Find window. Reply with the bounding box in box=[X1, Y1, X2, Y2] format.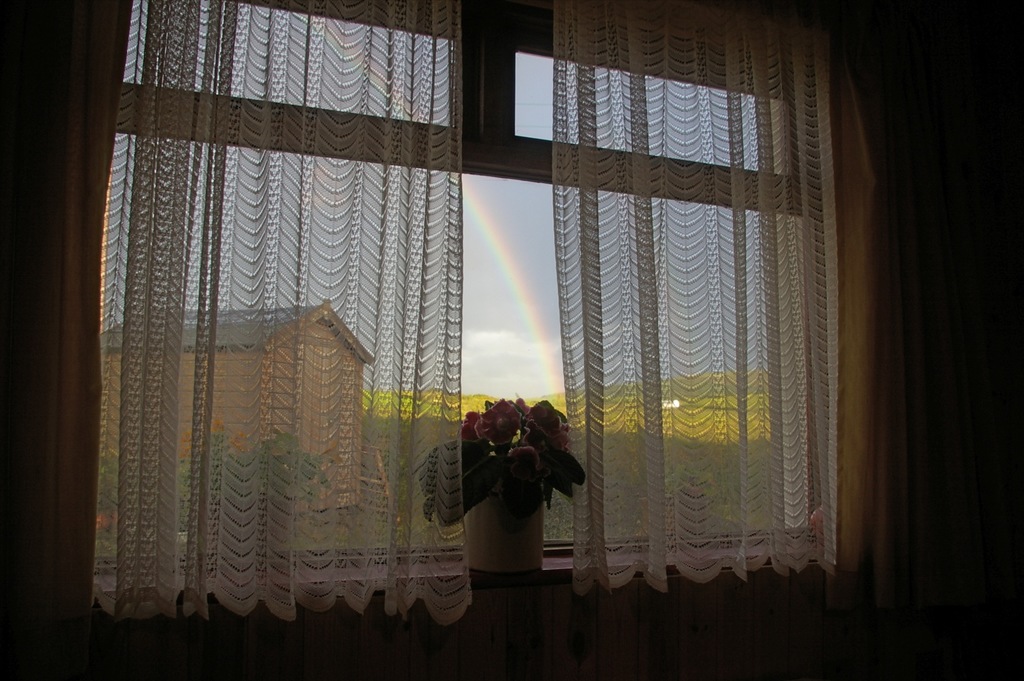
box=[0, 0, 842, 680].
